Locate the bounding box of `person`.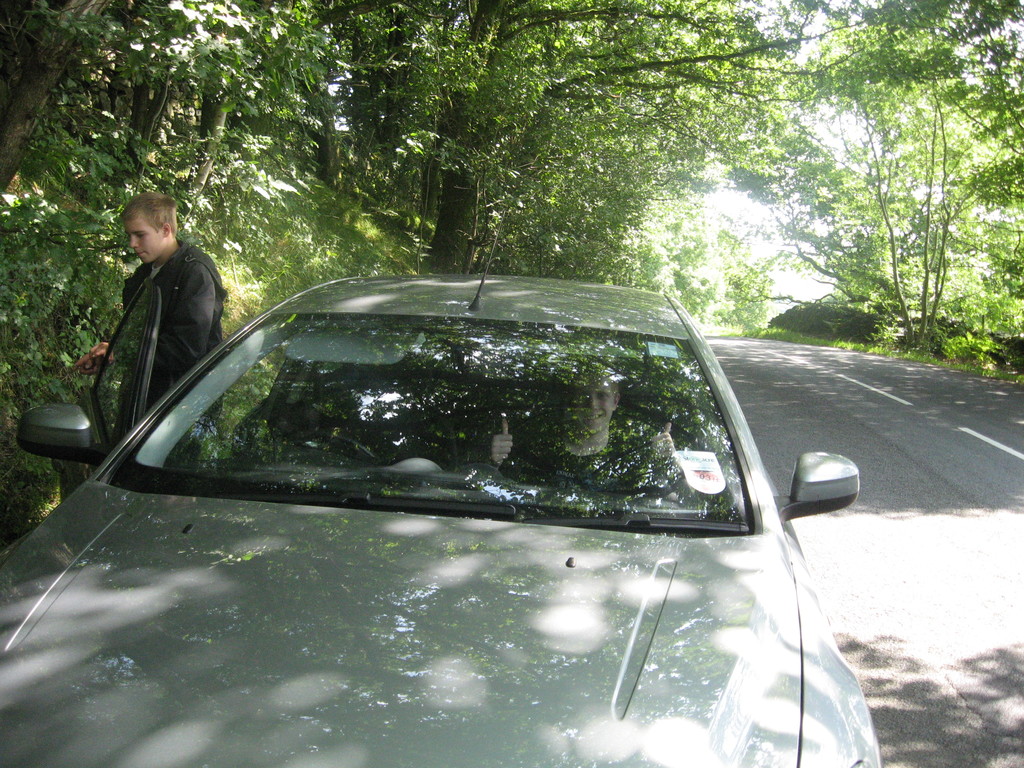
Bounding box: {"left": 88, "top": 185, "right": 220, "bottom": 440}.
